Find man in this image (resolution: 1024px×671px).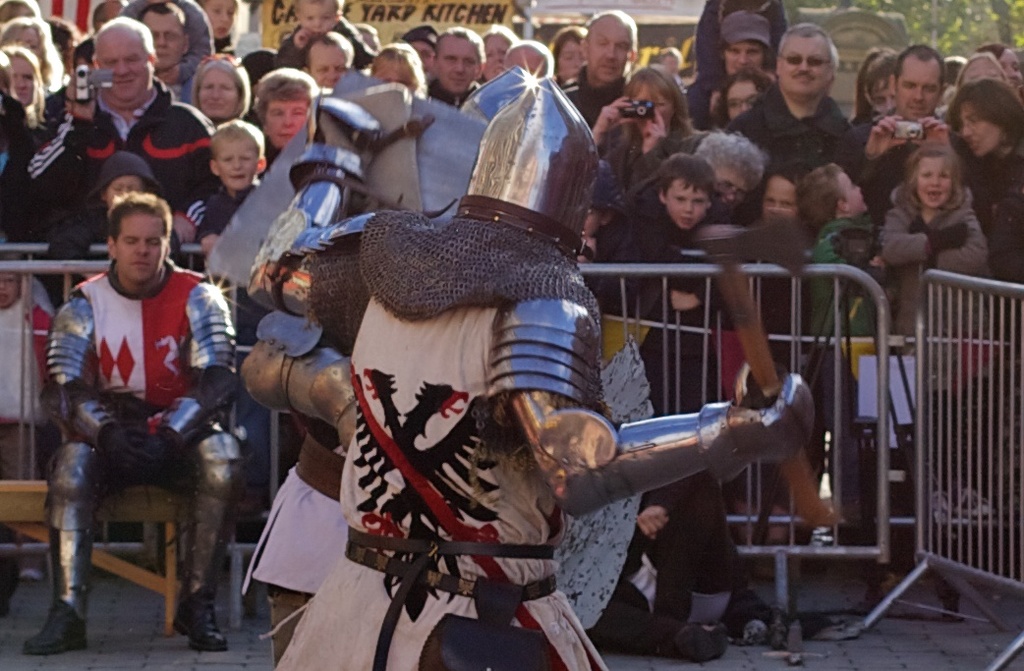
720:23:850:196.
